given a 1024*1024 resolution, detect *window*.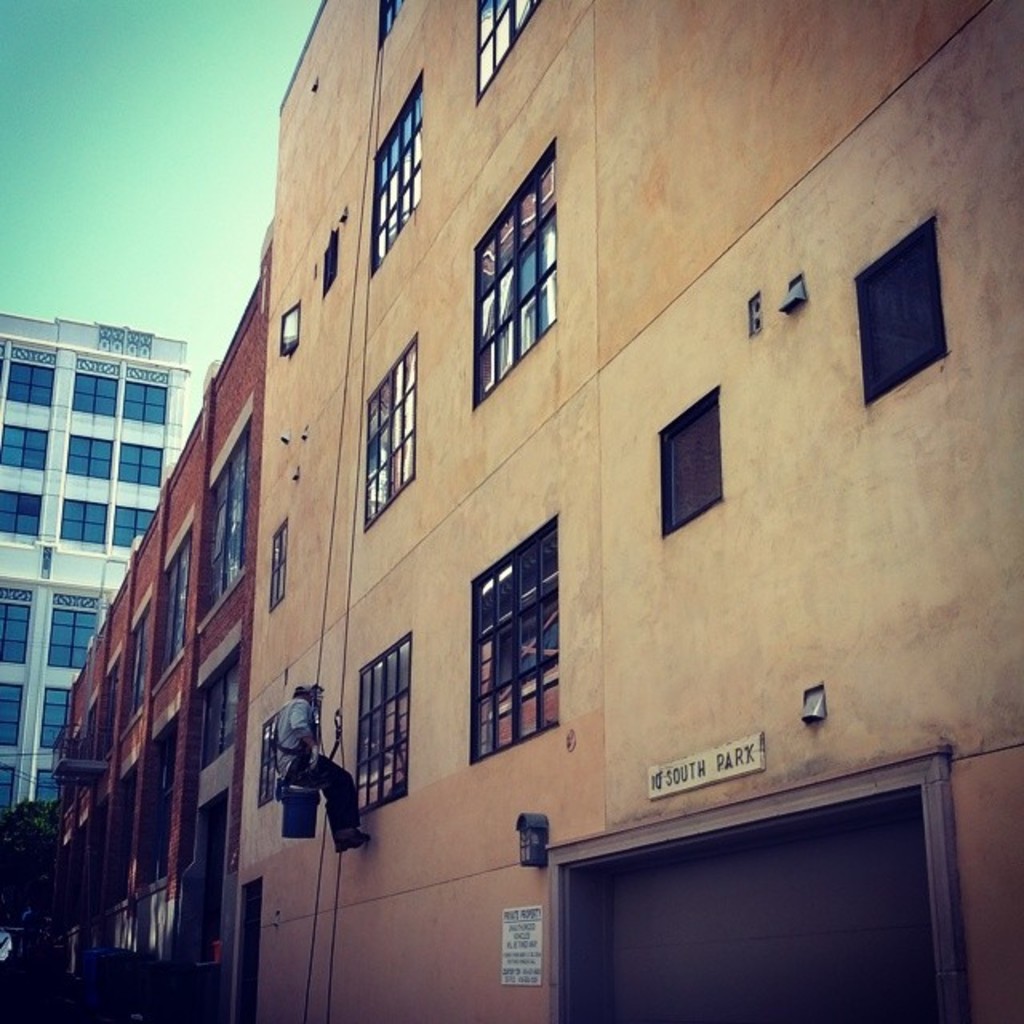
box(355, 635, 411, 814).
